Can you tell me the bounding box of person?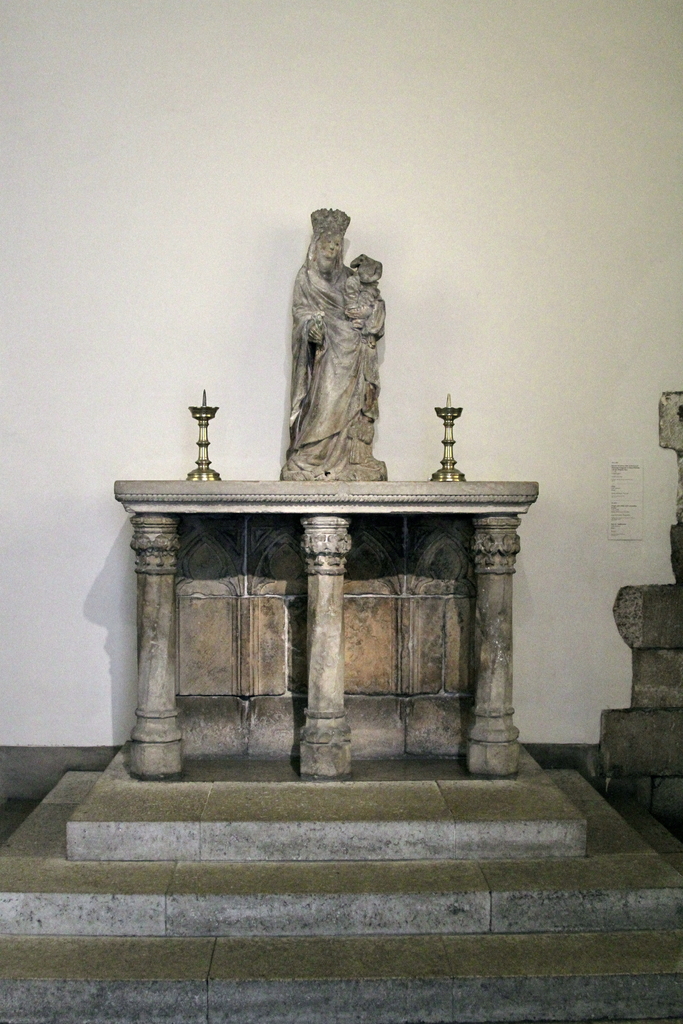
bbox(277, 200, 404, 496).
